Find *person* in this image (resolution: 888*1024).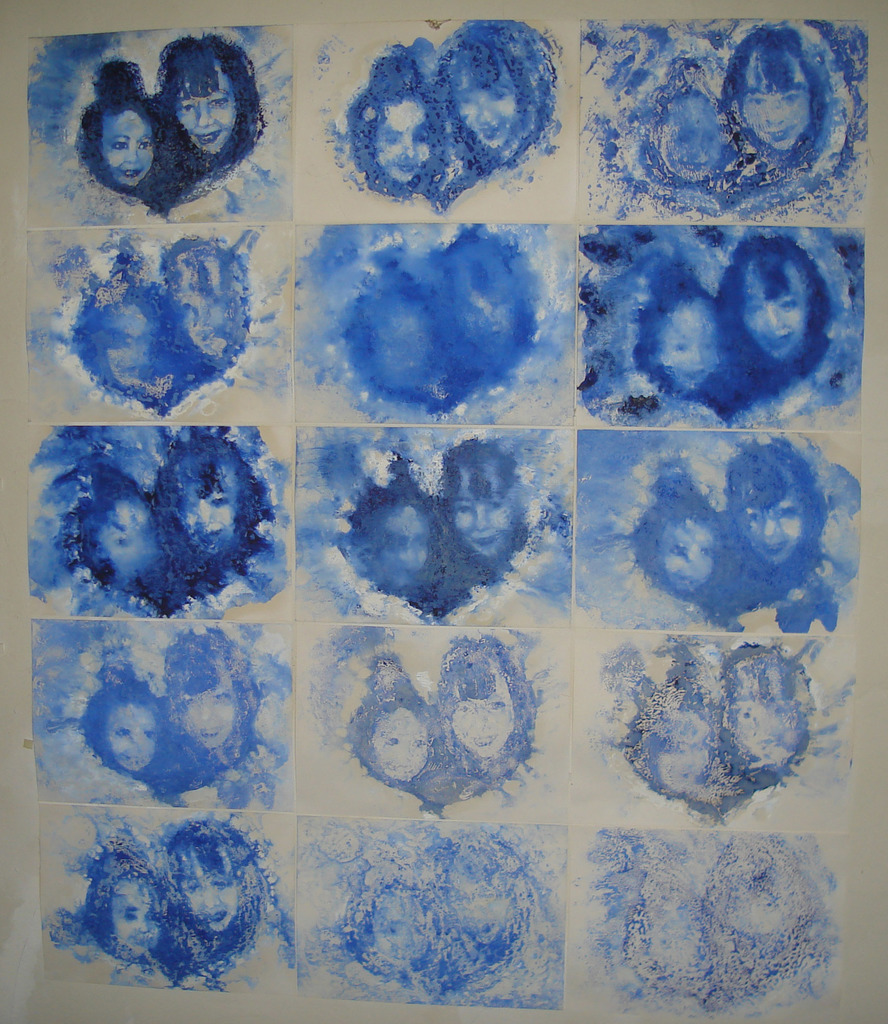
box(154, 447, 255, 563).
